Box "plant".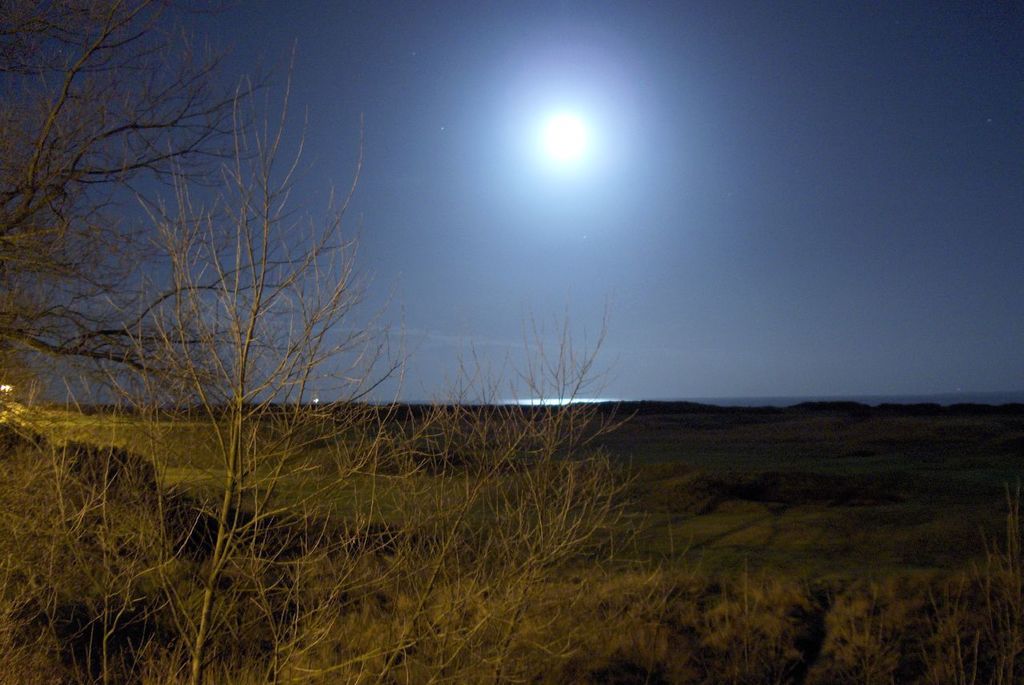
813, 565, 914, 684.
